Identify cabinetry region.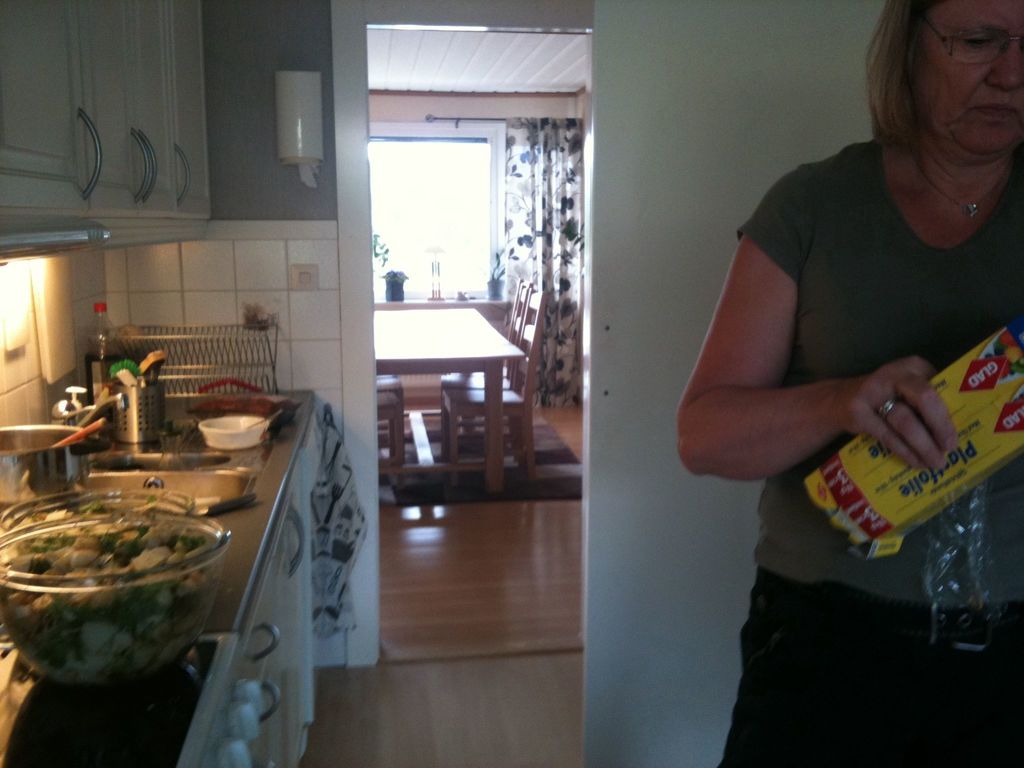
Region: bbox=(166, 0, 217, 219).
